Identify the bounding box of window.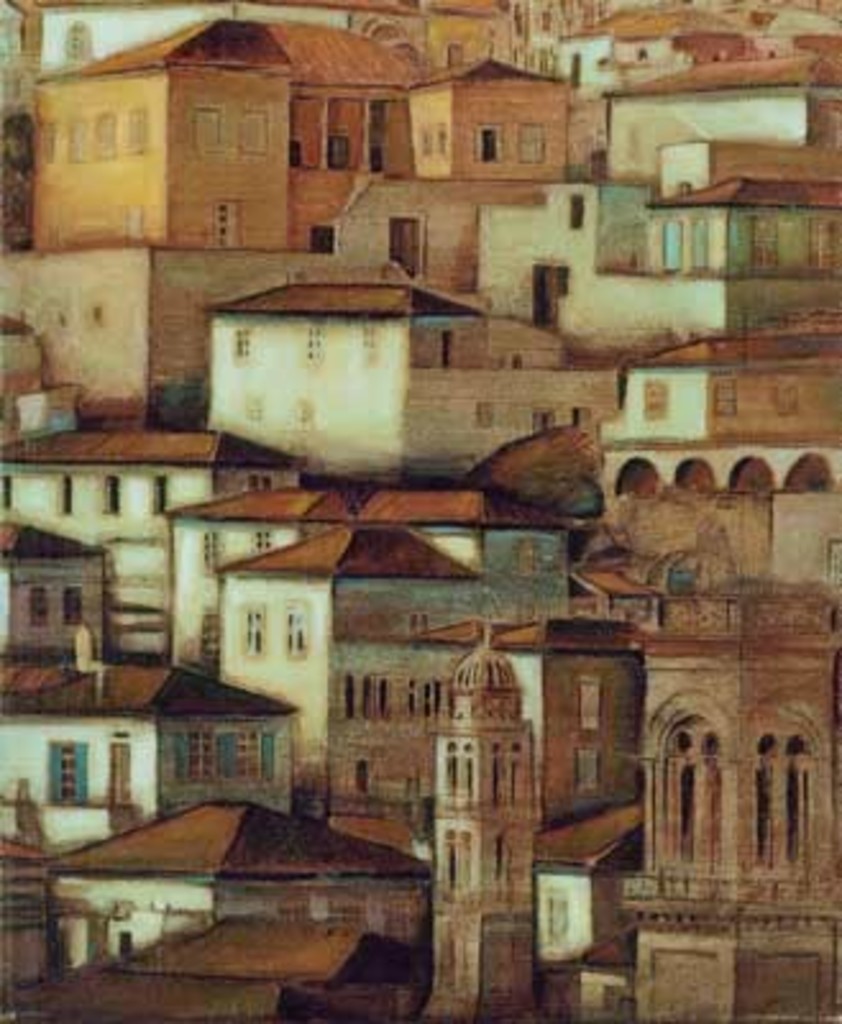
bbox(409, 120, 430, 161).
